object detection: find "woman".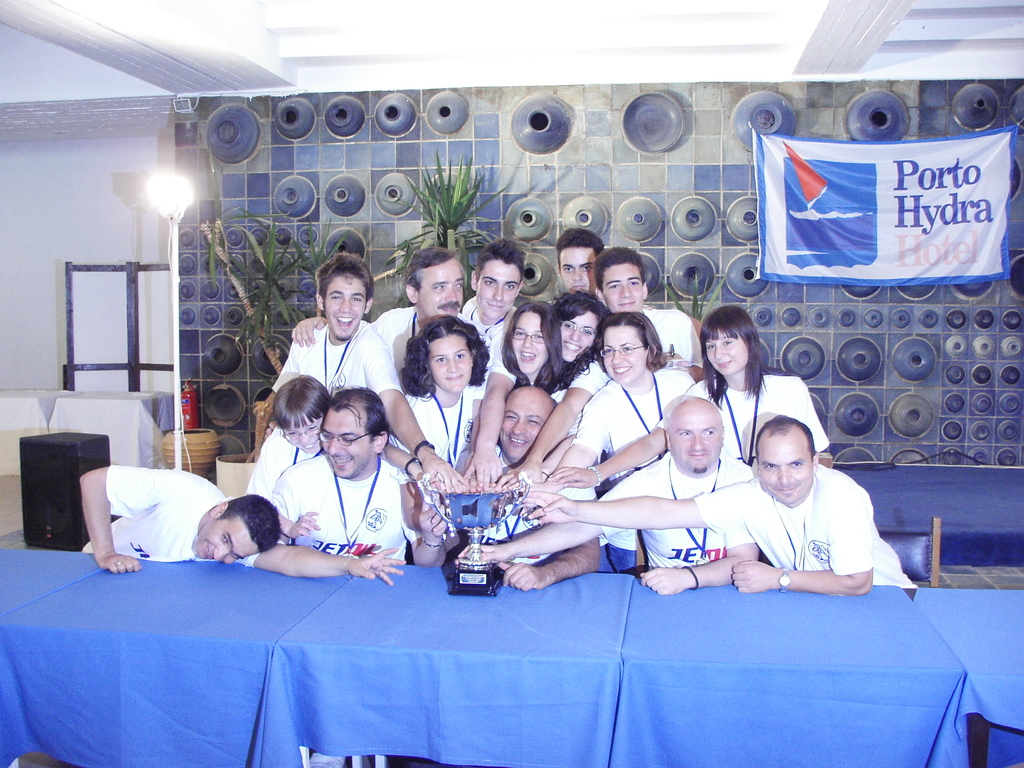
{"x1": 383, "y1": 315, "x2": 489, "y2": 490}.
